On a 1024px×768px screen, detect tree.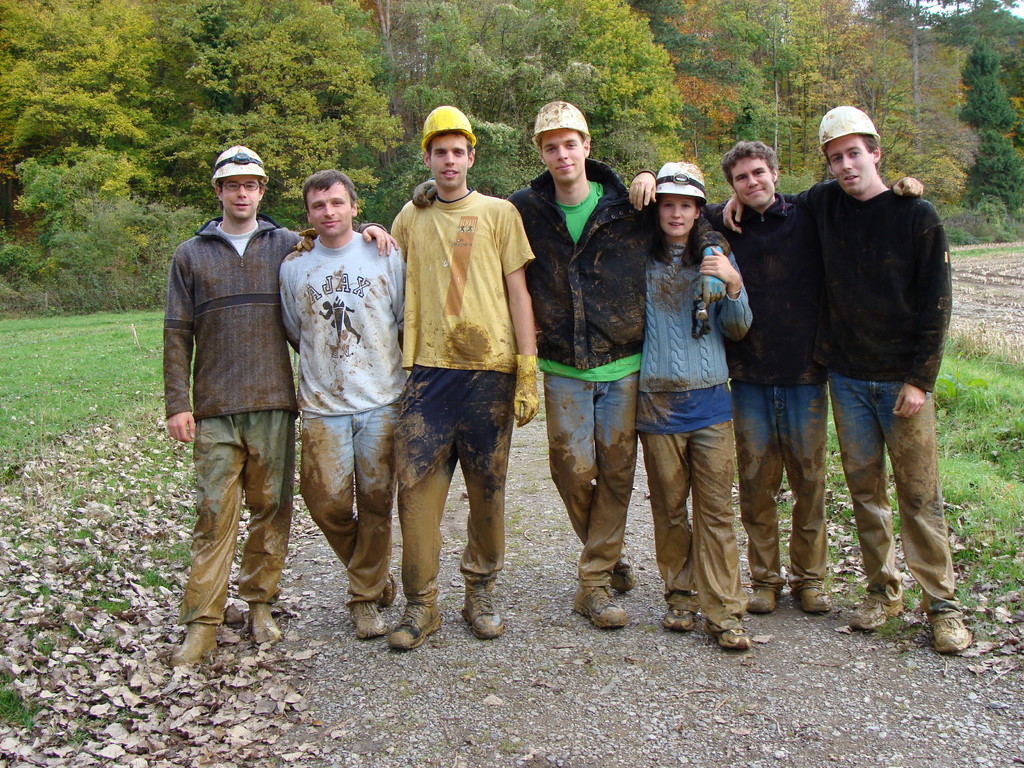
[x1=957, y1=44, x2=1019, y2=212].
